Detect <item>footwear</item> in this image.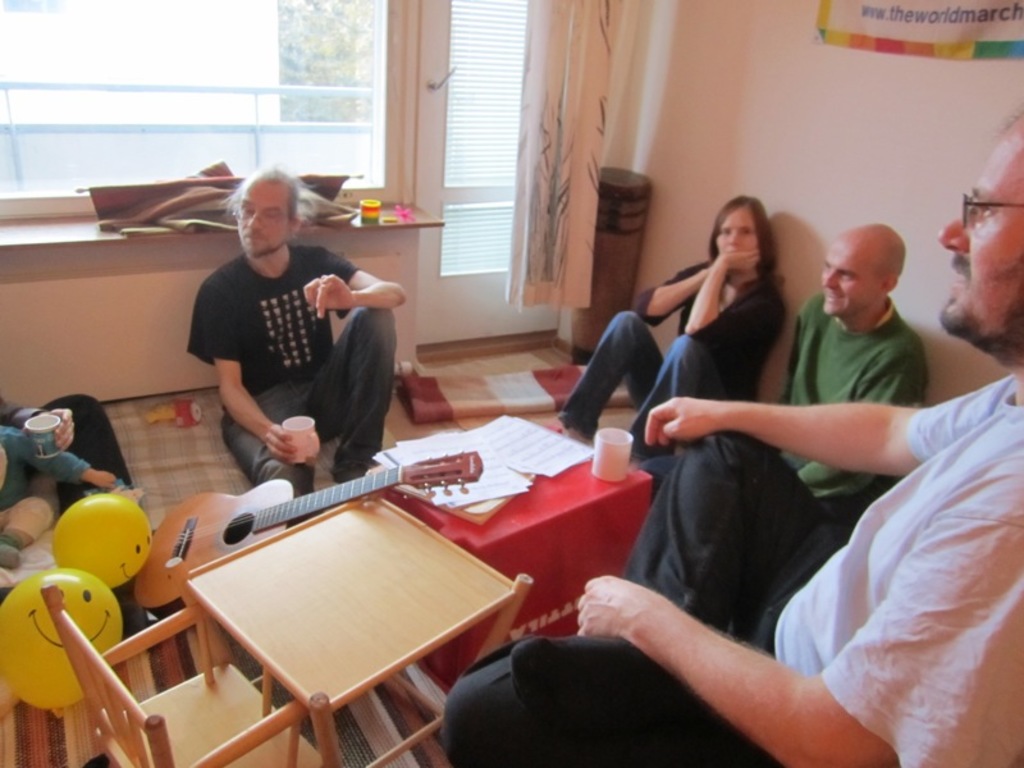
Detection: l=534, t=421, r=586, b=442.
